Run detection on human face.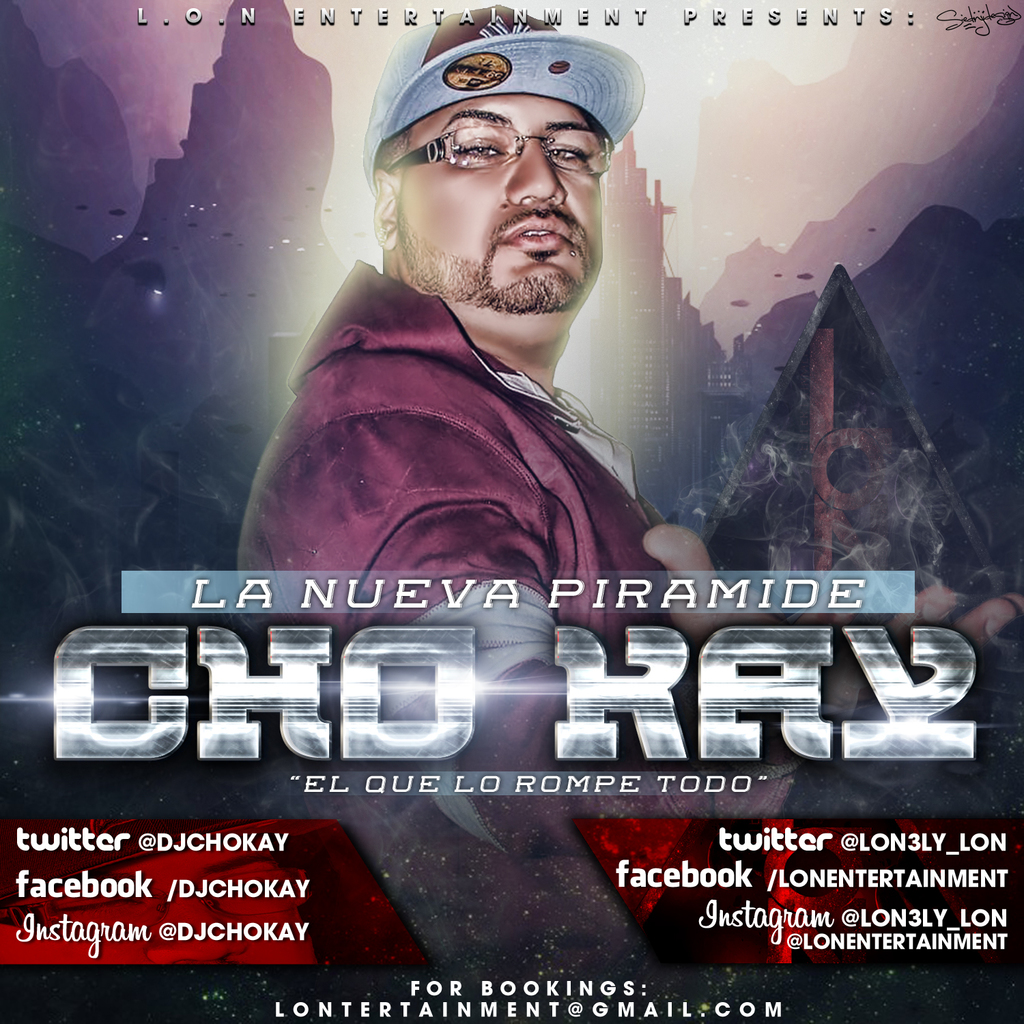
Result: x1=395 y1=88 x2=608 y2=321.
